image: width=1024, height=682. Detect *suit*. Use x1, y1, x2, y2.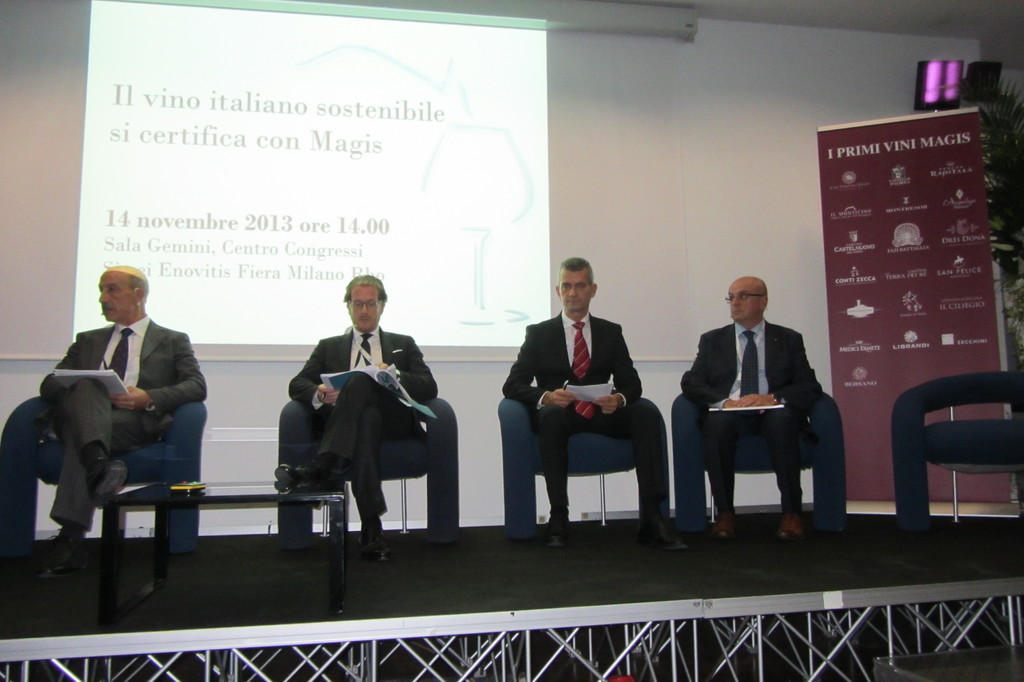
289, 327, 440, 519.
